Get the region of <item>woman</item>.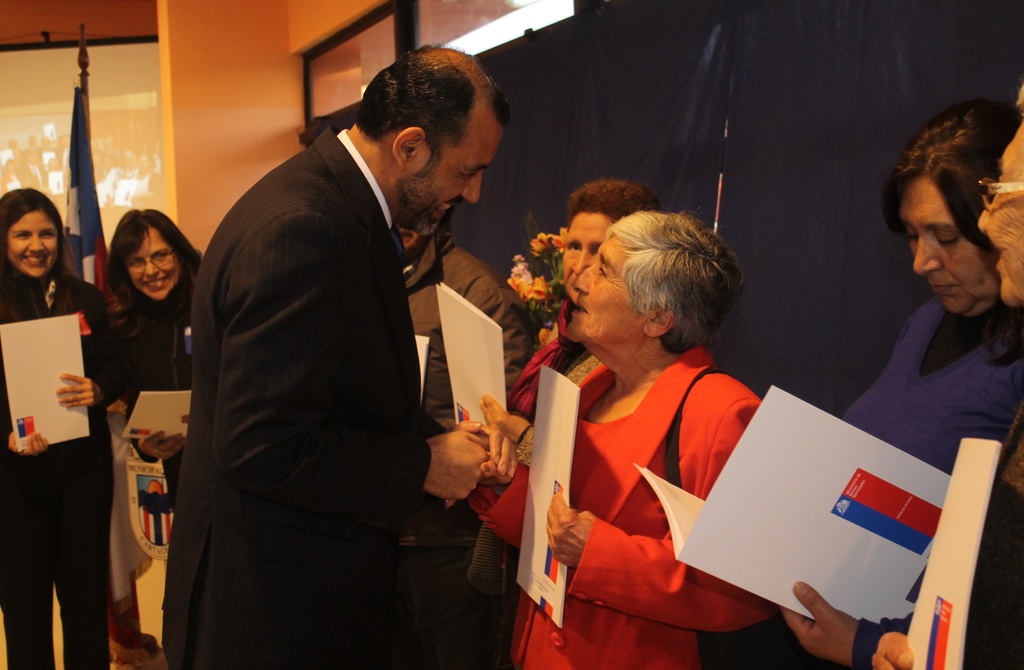
[770, 93, 1023, 669].
